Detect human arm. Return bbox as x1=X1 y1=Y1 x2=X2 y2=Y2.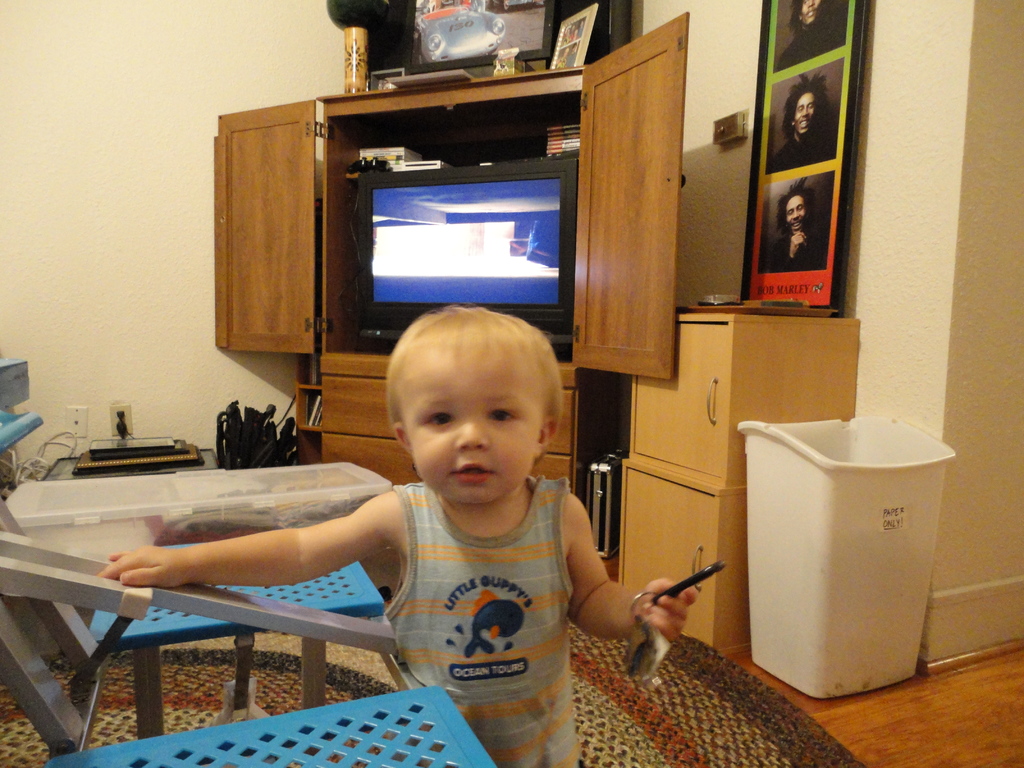
x1=566 y1=502 x2=697 y2=639.
